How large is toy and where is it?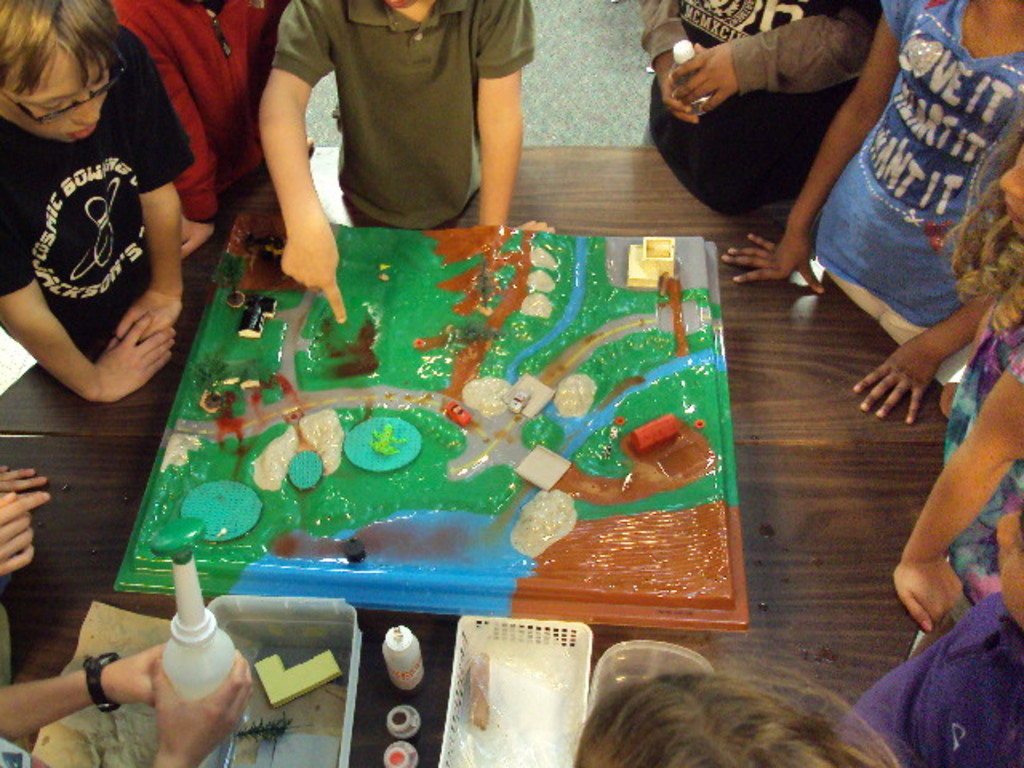
Bounding box: [left=330, top=322, right=387, bottom=376].
